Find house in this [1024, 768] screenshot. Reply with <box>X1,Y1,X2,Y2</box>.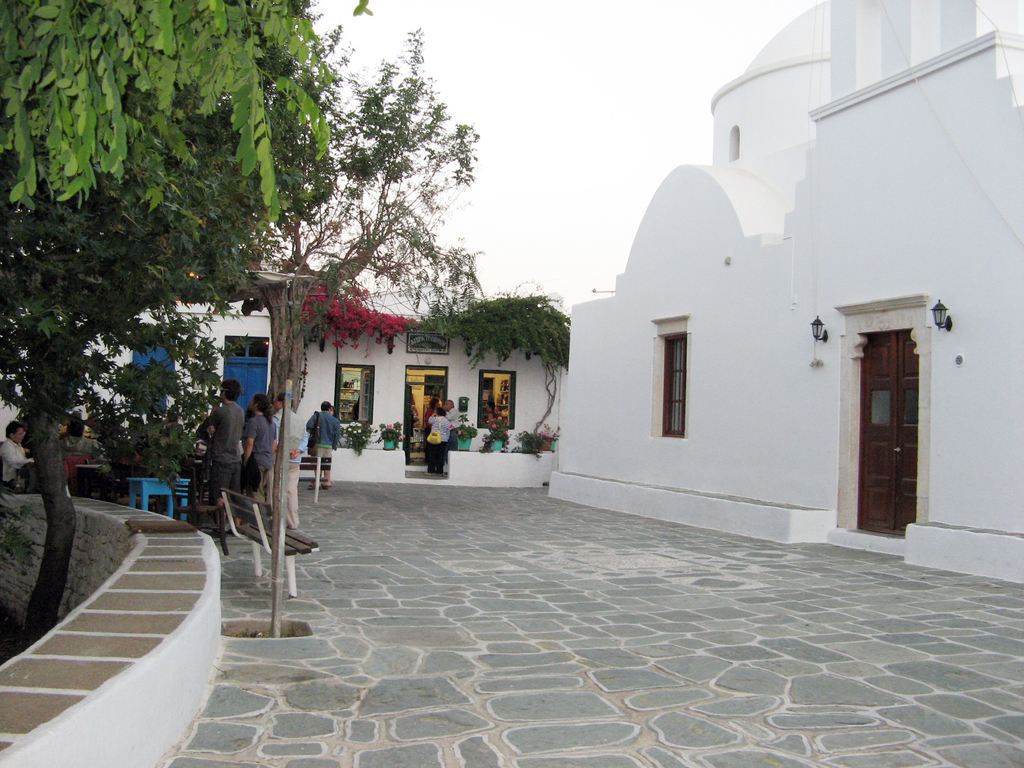
<box>303,301,573,488</box>.
